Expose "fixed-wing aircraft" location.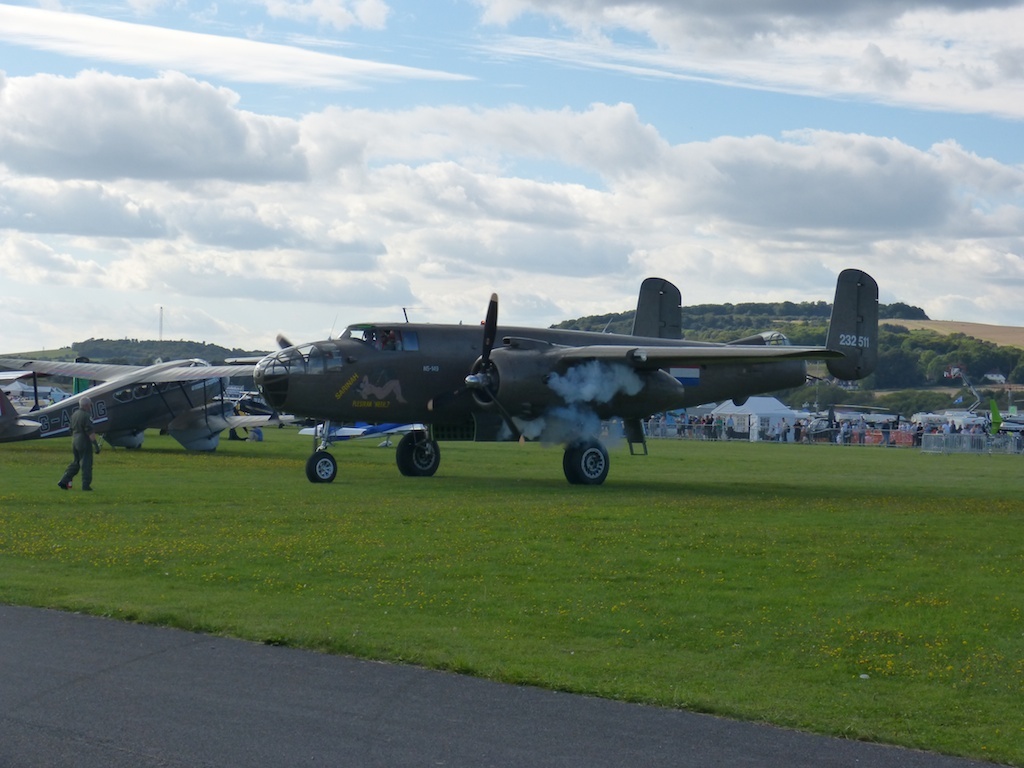
Exposed at bbox(0, 352, 262, 449).
